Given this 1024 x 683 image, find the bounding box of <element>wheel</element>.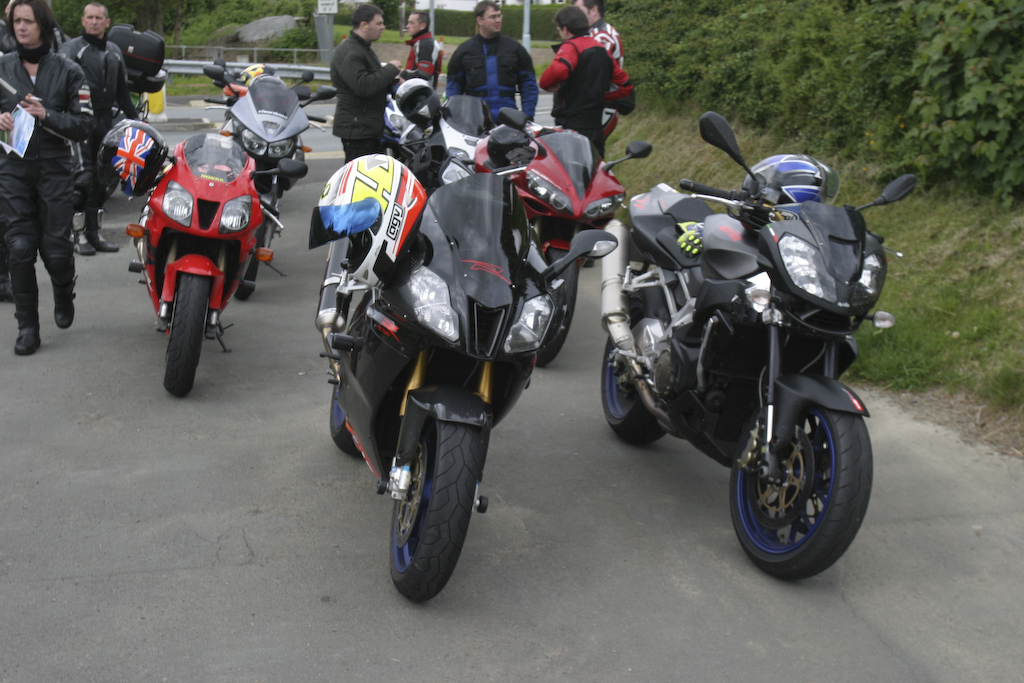
Rect(162, 273, 211, 398).
